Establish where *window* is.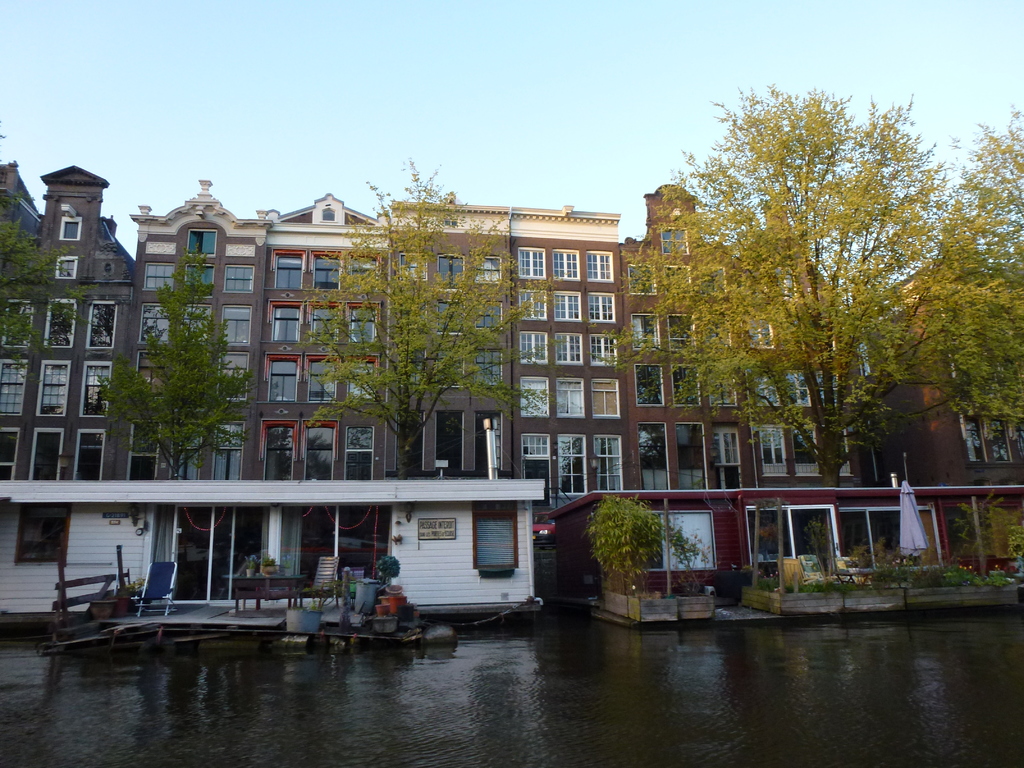
Established at x1=434, y1=348, x2=465, y2=388.
